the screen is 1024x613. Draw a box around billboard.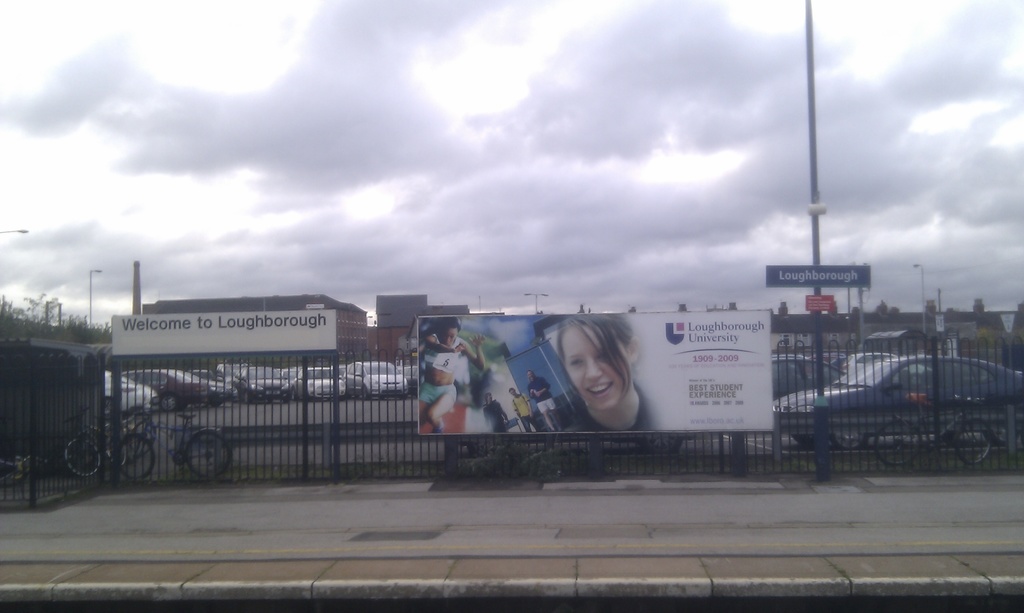
rect(765, 266, 868, 287).
